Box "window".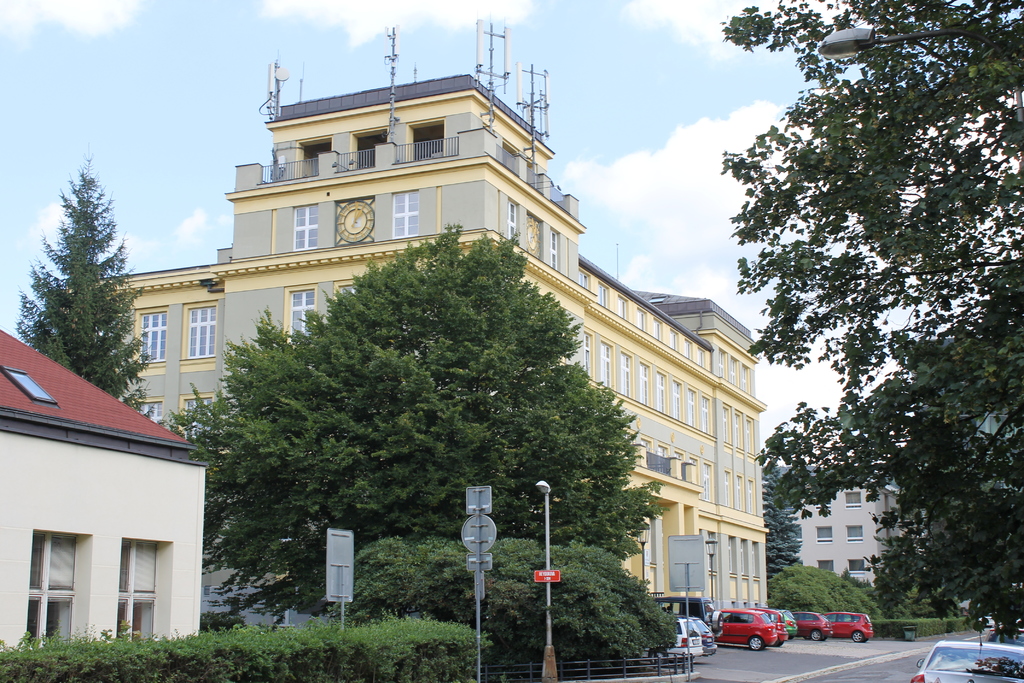
[left=741, top=367, right=749, bottom=386].
